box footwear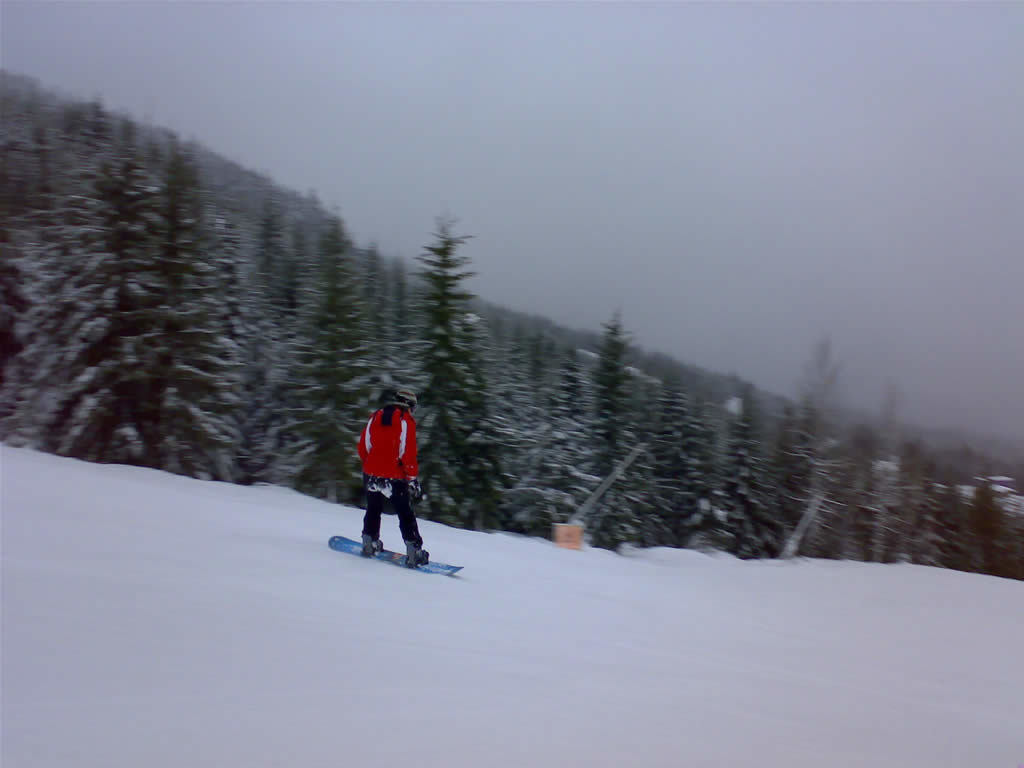
<bbox>402, 548, 426, 567</bbox>
